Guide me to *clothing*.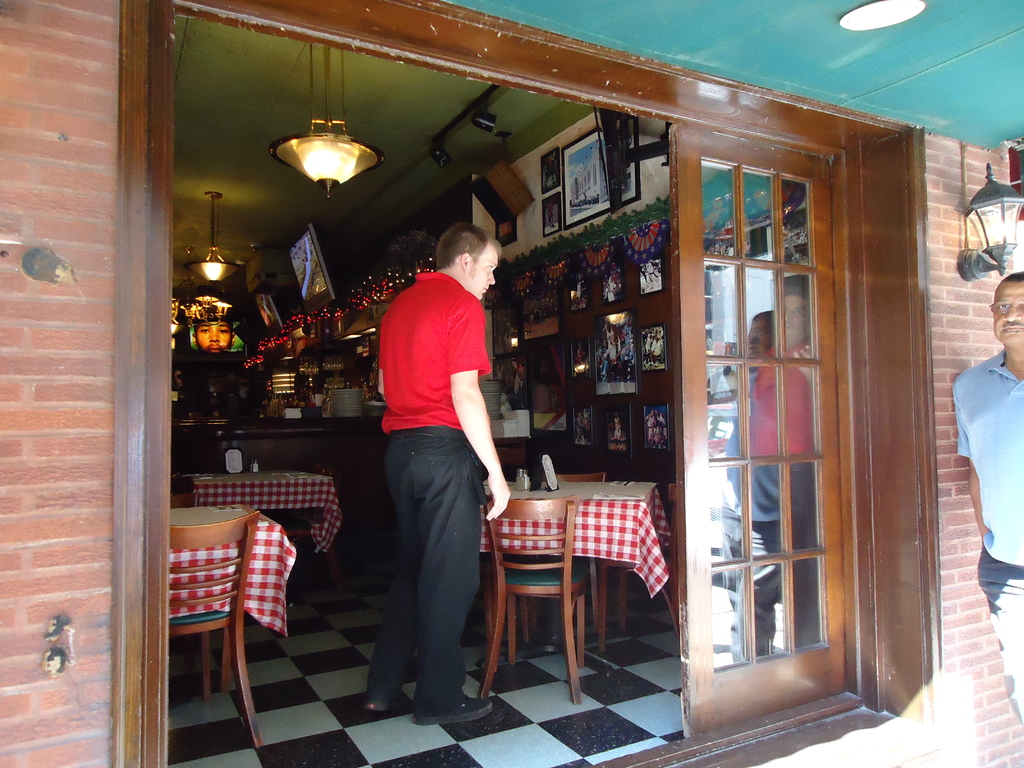
Guidance: [356,262,497,714].
